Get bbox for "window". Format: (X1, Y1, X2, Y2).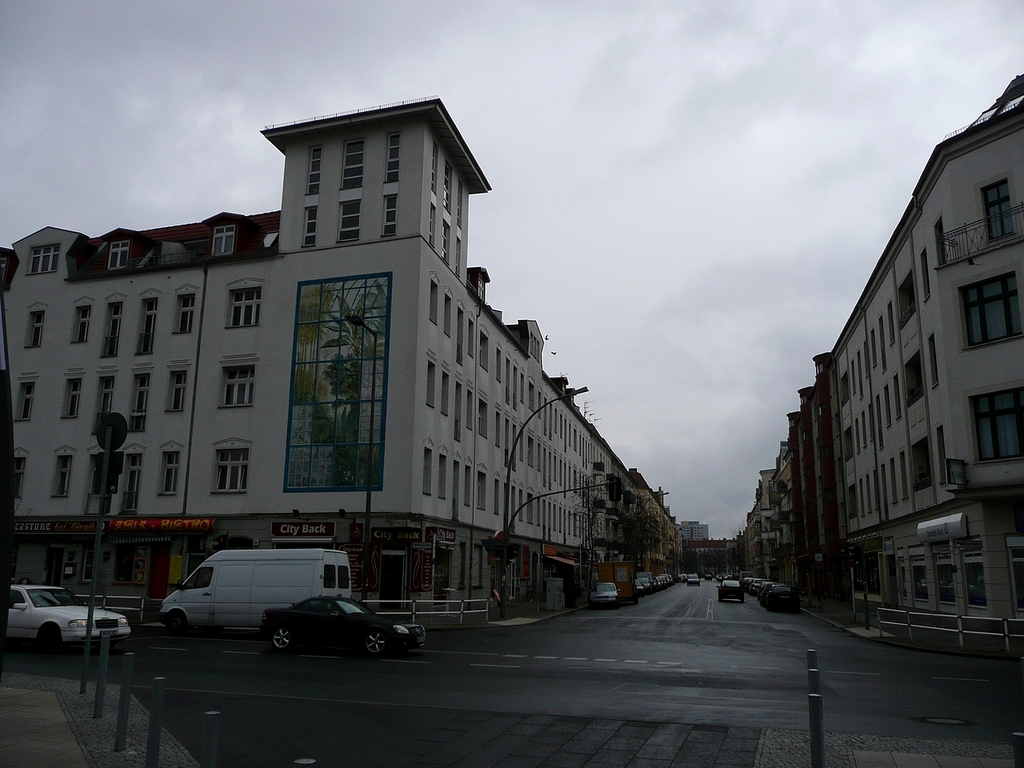
(95, 454, 109, 496).
